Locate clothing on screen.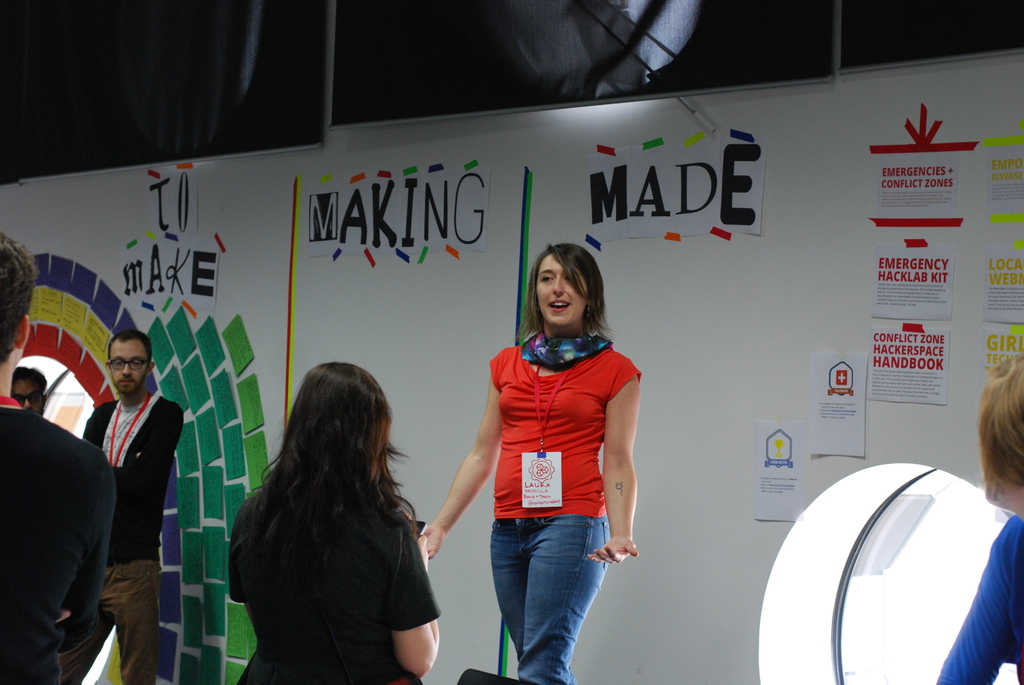
On screen at box=[209, 393, 452, 661].
